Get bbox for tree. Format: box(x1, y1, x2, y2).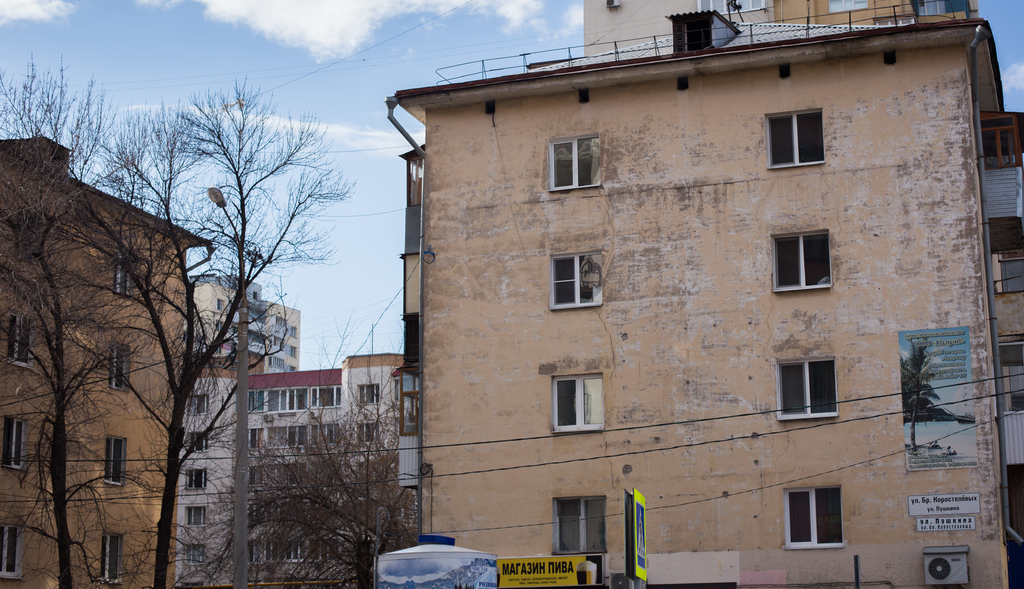
box(0, 58, 116, 588).
